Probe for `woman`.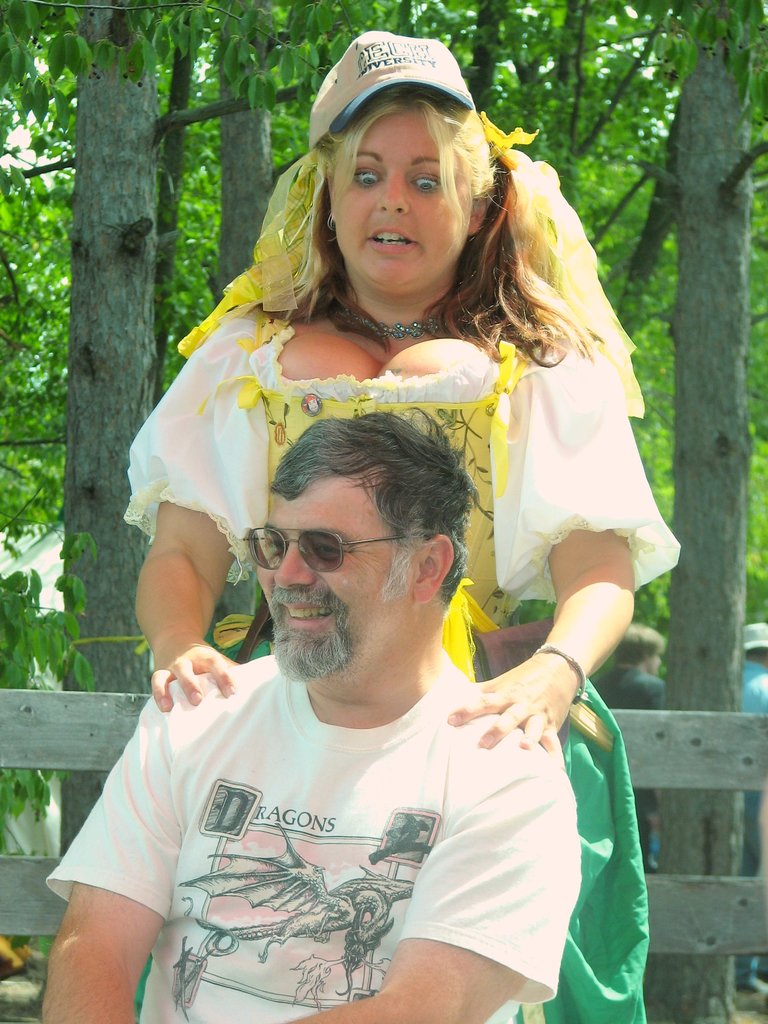
Probe result: box=[161, 73, 674, 762].
